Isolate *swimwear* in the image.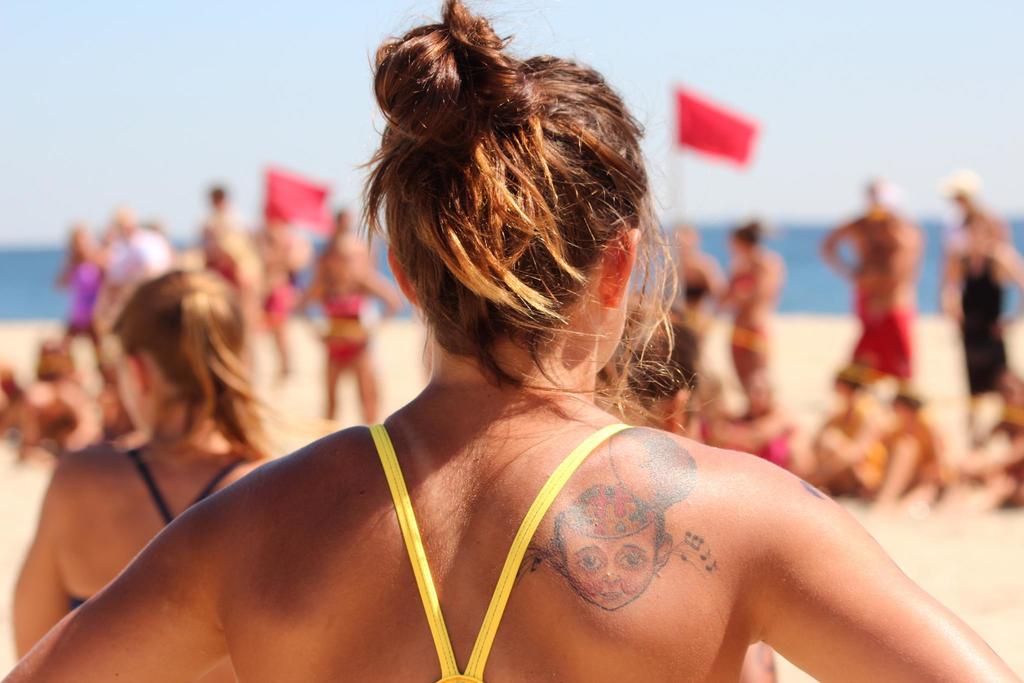
Isolated region: bbox=[323, 294, 369, 323].
